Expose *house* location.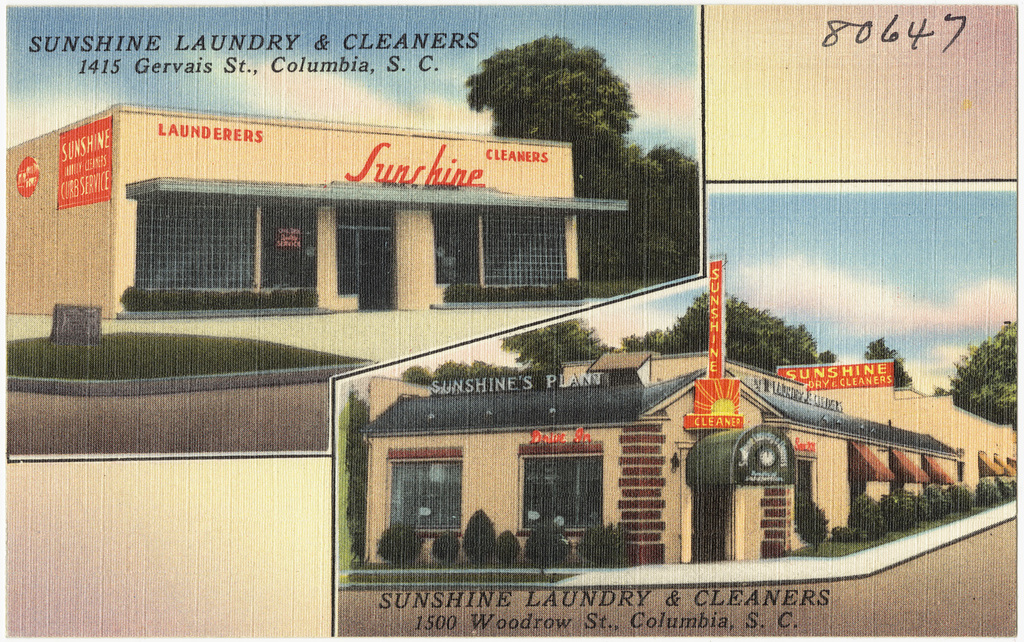
Exposed at 5,82,580,320.
